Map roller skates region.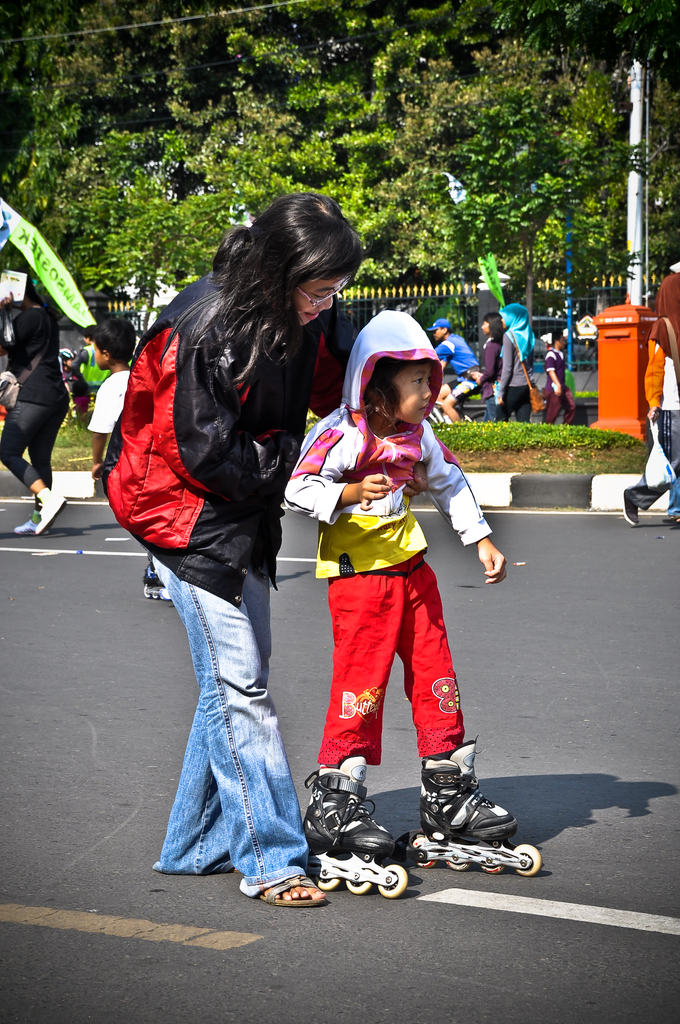
Mapped to left=416, top=739, right=544, bottom=872.
